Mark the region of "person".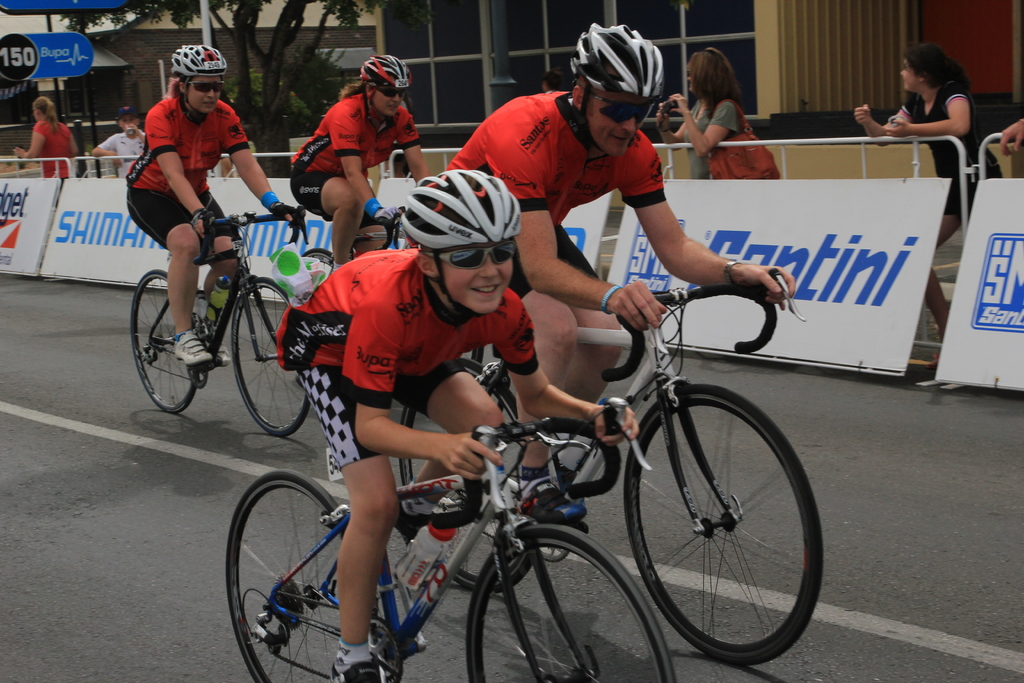
Region: [x1=15, y1=97, x2=79, y2=180].
